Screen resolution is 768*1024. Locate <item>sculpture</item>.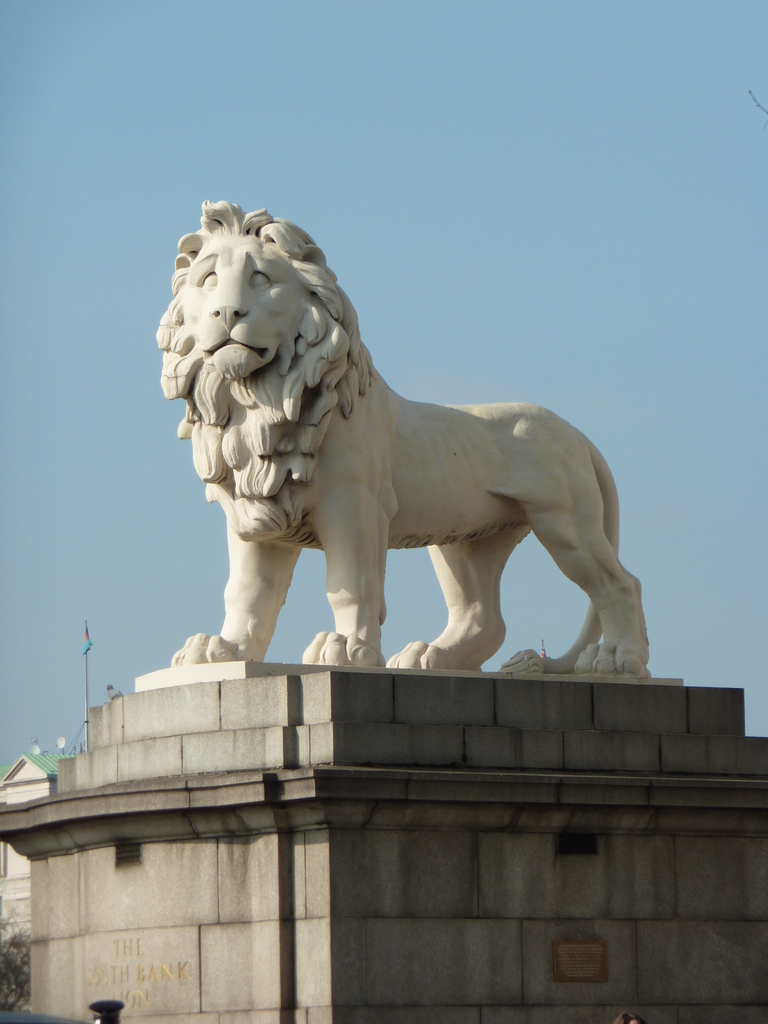
(108, 143, 640, 720).
